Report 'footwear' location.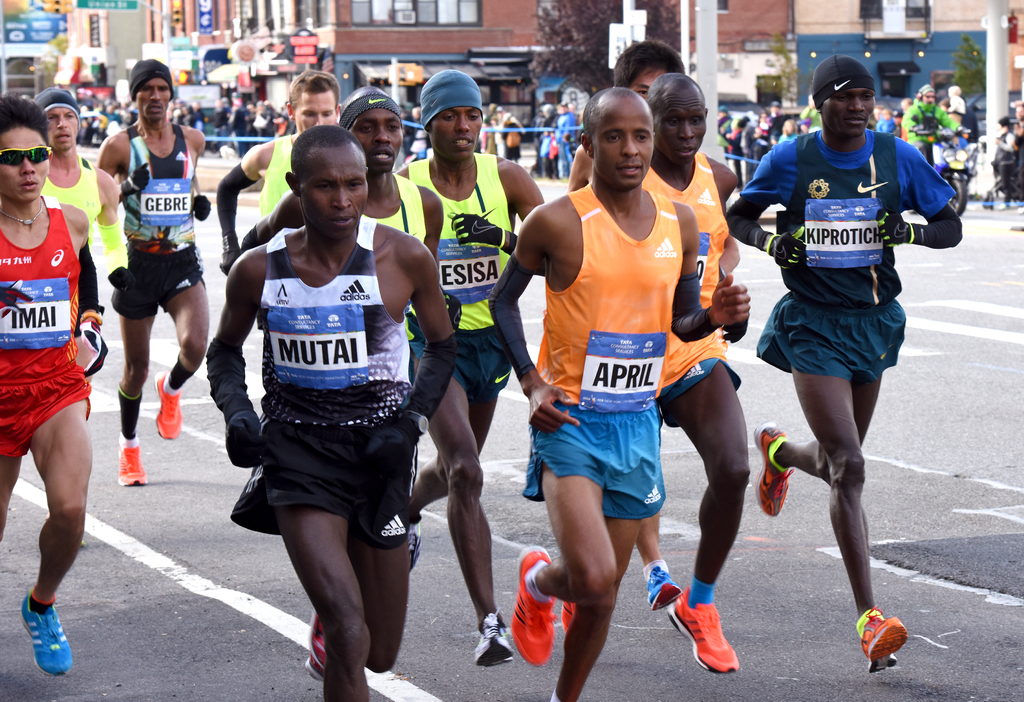
Report: bbox(17, 589, 79, 678).
